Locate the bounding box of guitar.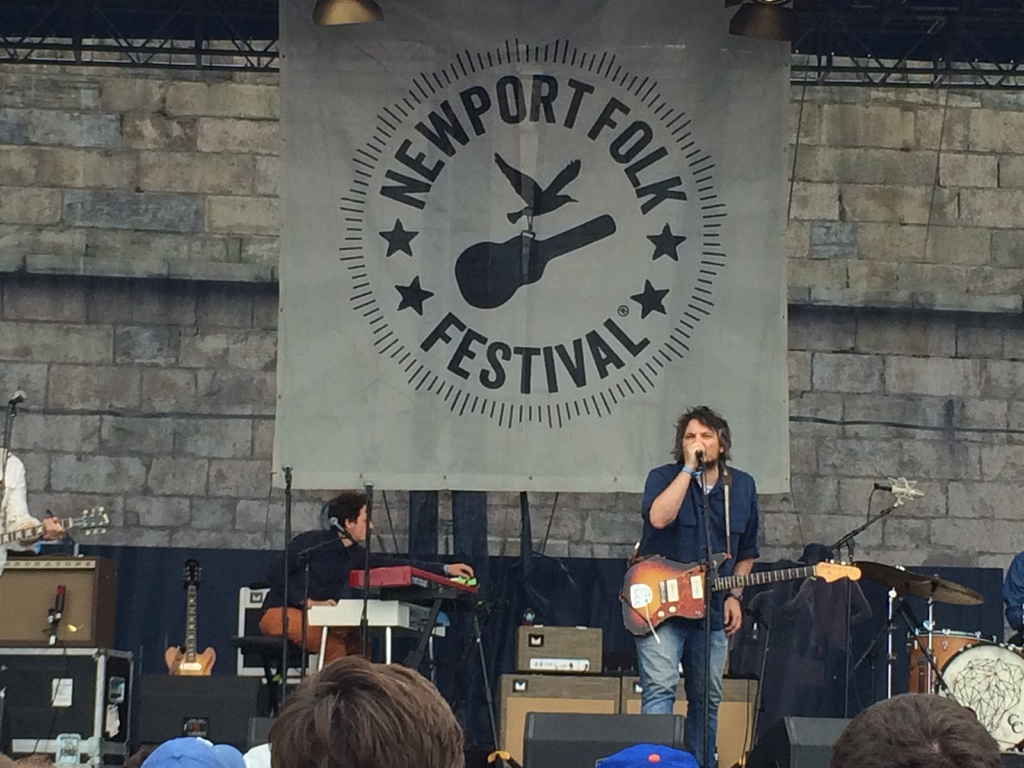
Bounding box: (618,549,860,638).
